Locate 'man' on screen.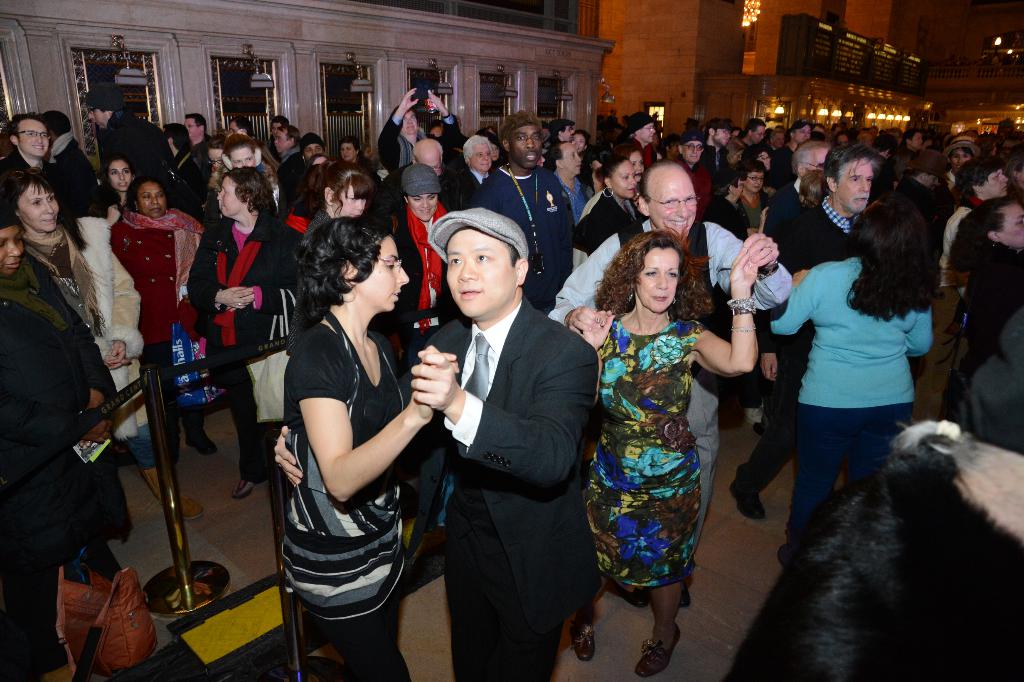
On screen at [413,136,450,182].
